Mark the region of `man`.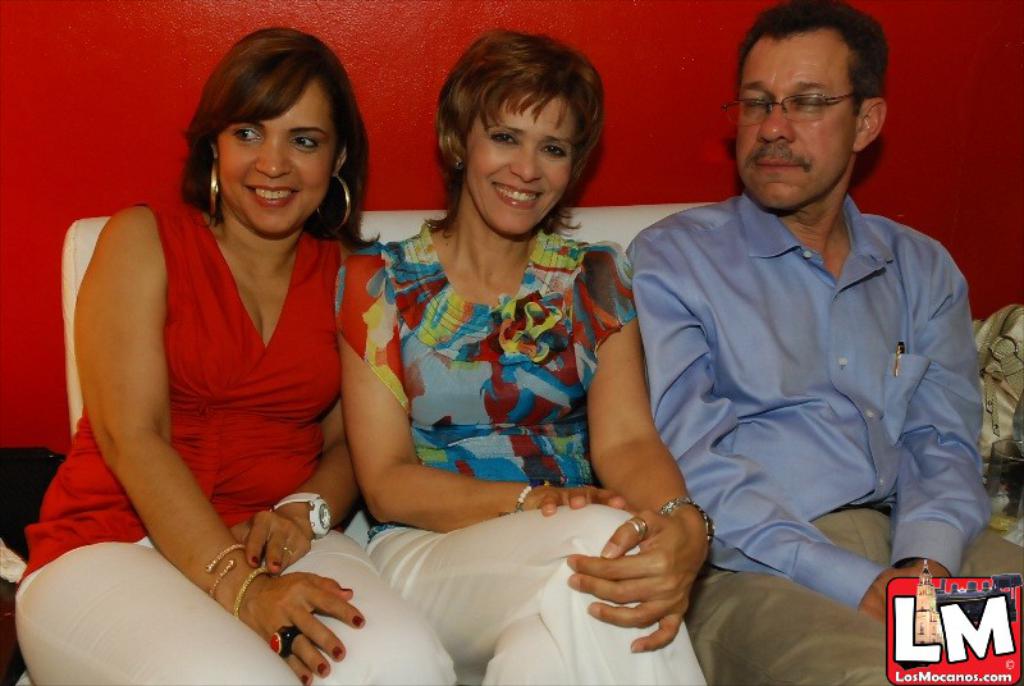
Region: (x1=614, y1=0, x2=1023, y2=685).
